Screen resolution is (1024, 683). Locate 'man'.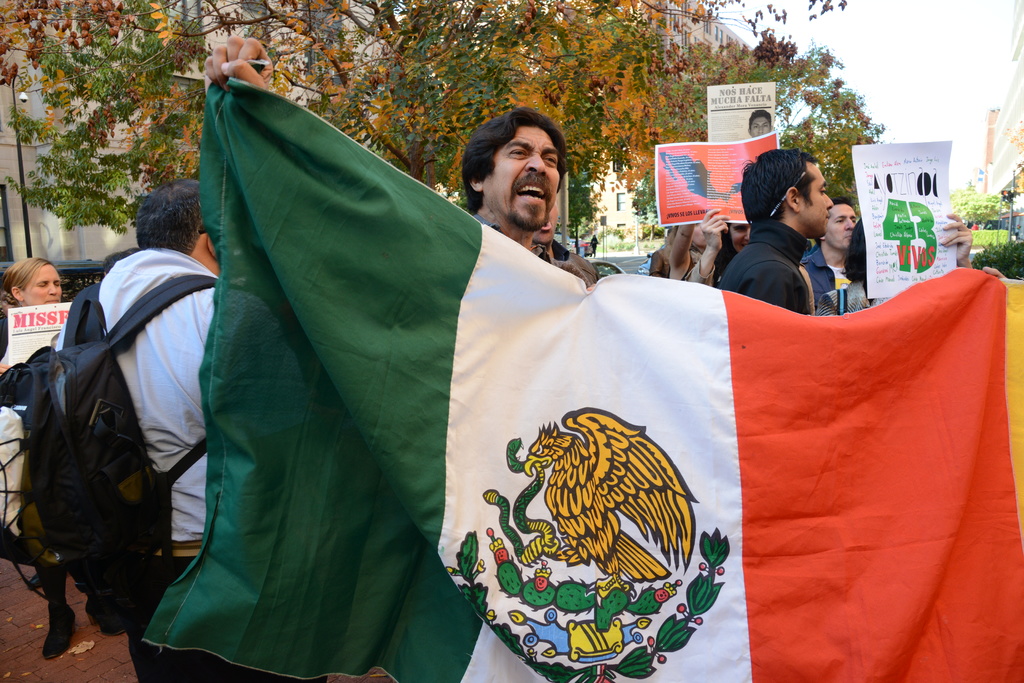
<bbox>748, 108, 772, 135</bbox>.
